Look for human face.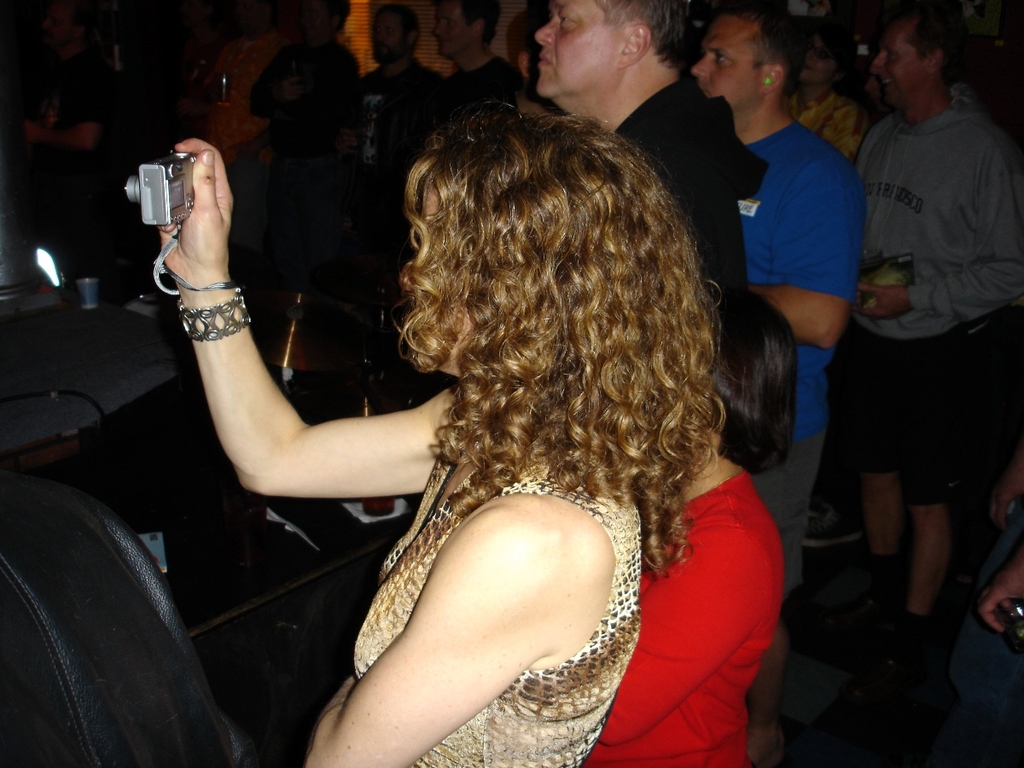
Found: left=876, top=22, right=932, bottom=104.
